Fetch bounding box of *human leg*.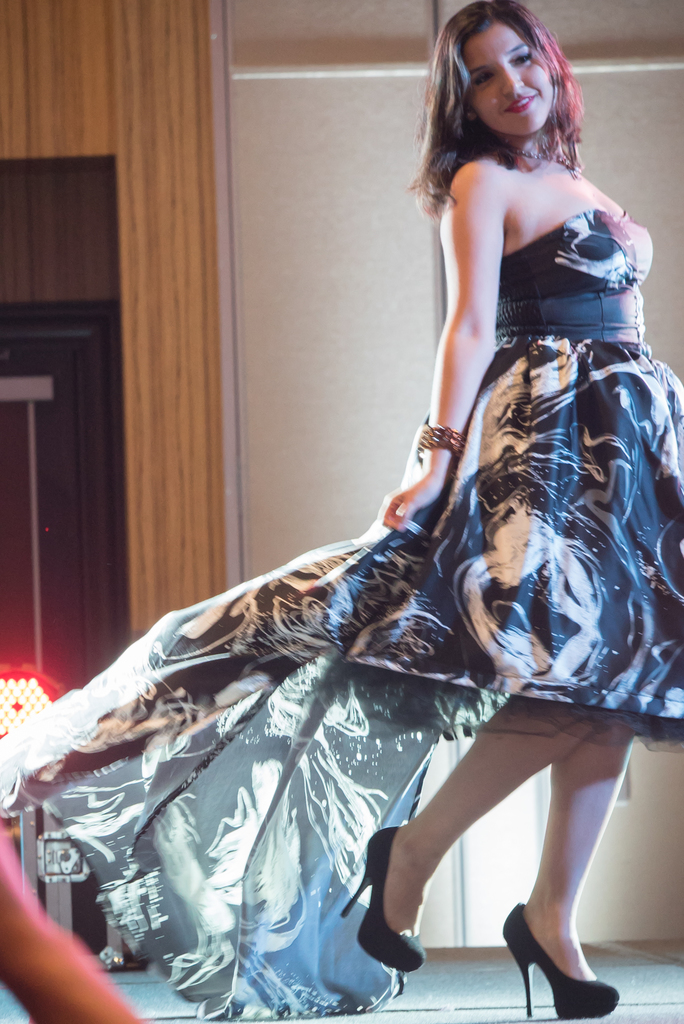
Bbox: {"left": 340, "top": 692, "right": 599, "bottom": 974}.
